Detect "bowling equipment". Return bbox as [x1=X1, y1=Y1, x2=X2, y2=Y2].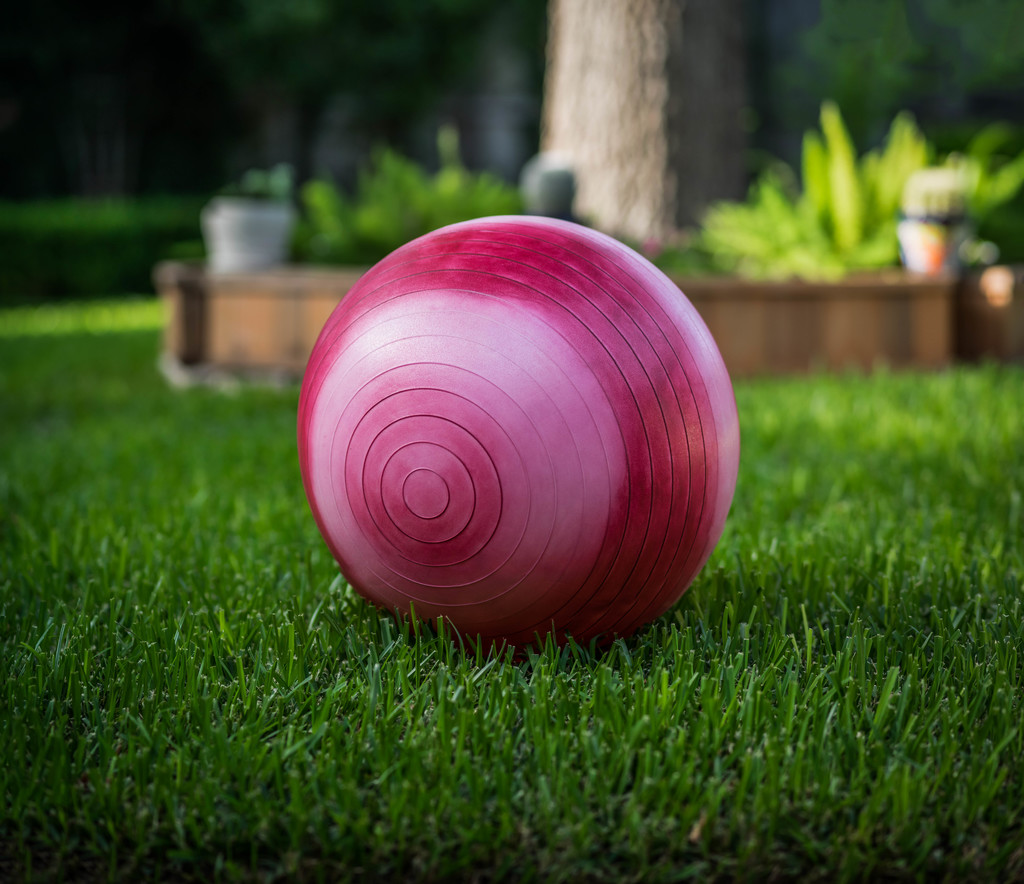
[x1=300, y1=256, x2=700, y2=691].
